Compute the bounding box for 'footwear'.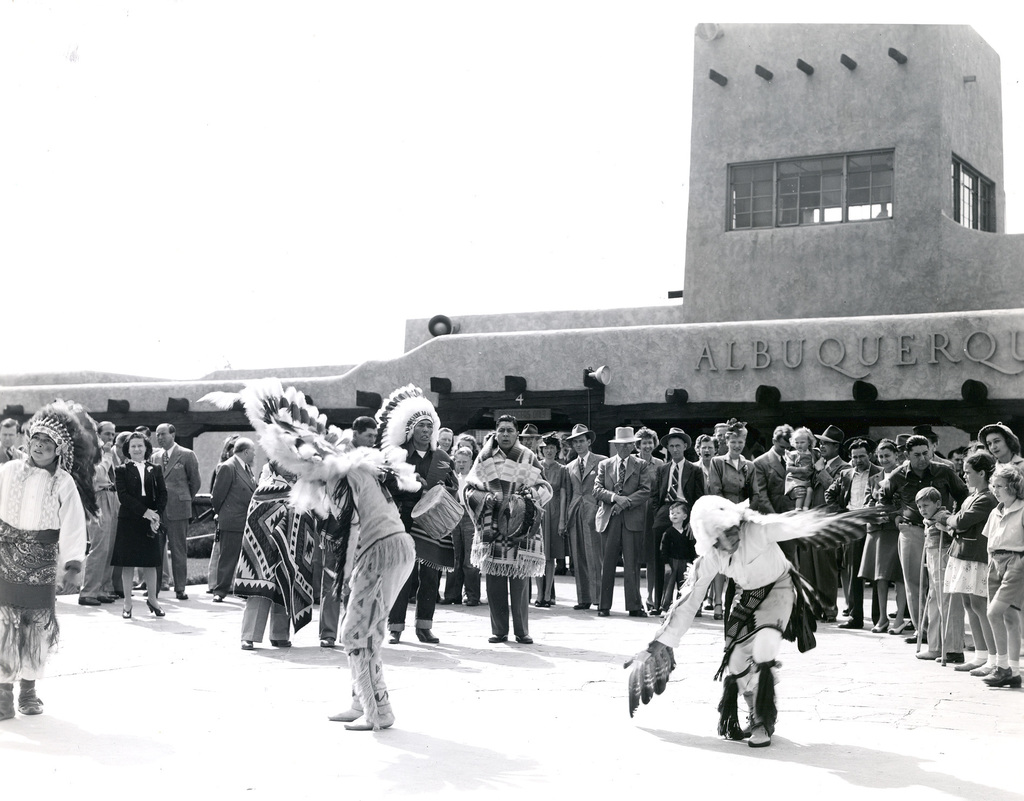
box=[870, 615, 892, 636].
